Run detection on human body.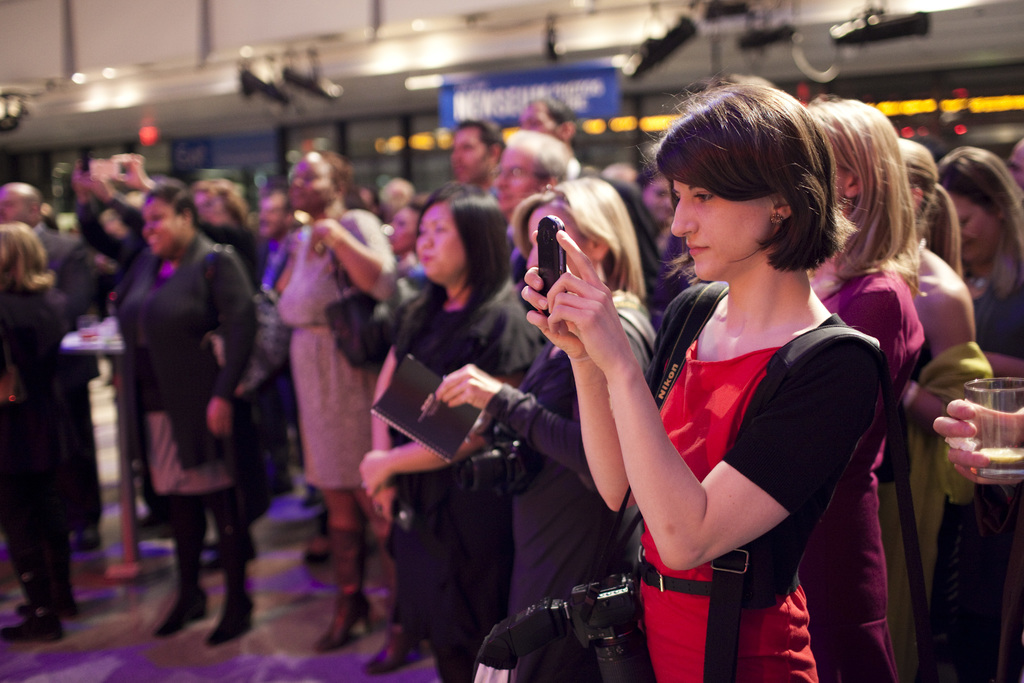
Result: rect(362, 279, 540, 682).
